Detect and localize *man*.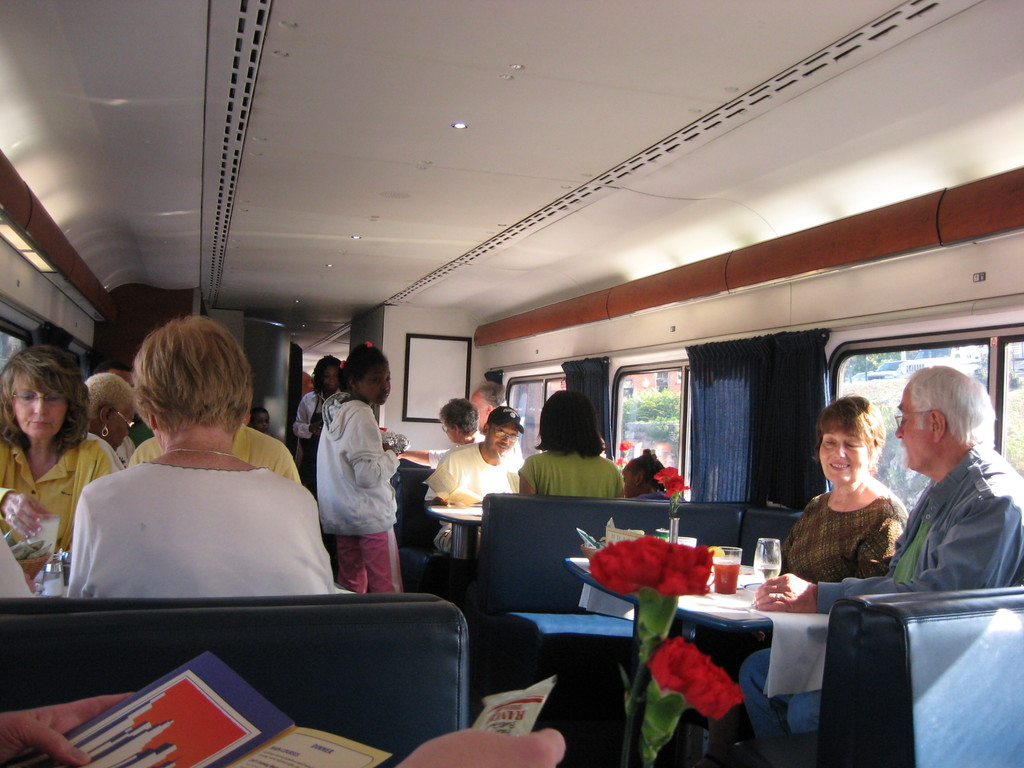
Localized at pyautogui.locateOnScreen(129, 420, 306, 487).
